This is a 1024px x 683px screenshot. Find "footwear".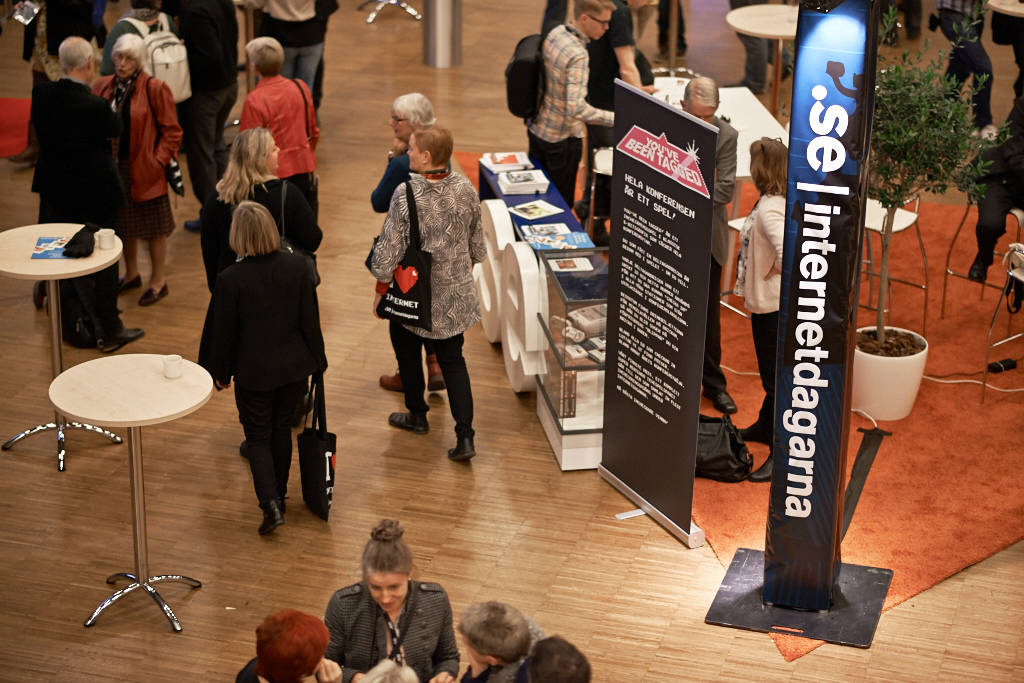
Bounding box: 101 324 146 352.
